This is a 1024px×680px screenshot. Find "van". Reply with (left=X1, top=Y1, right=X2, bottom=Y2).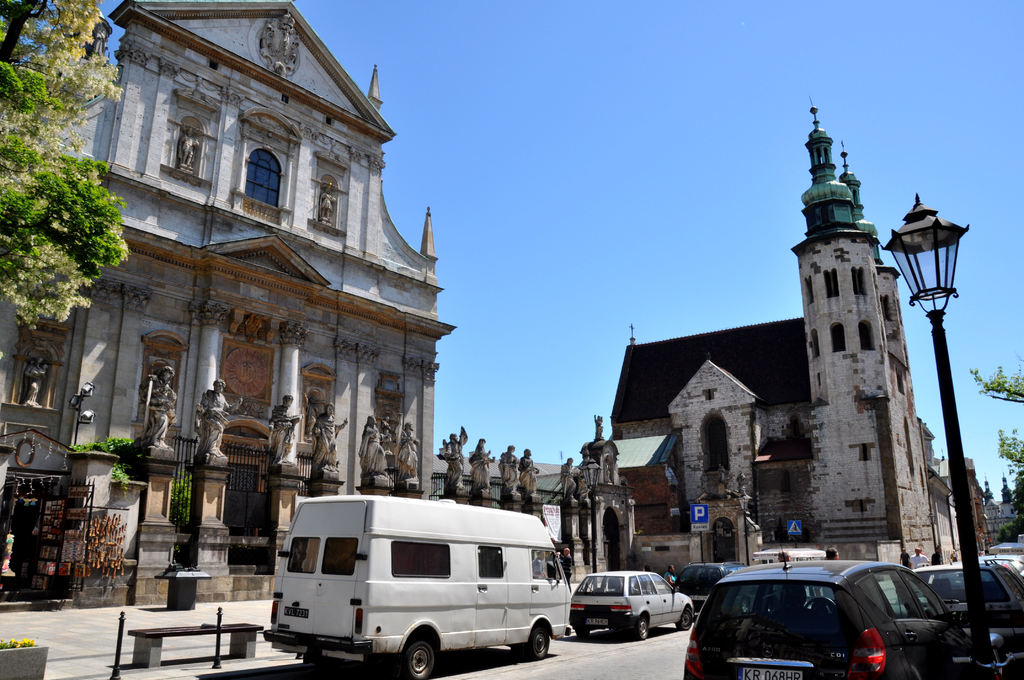
(left=255, top=494, right=579, bottom=679).
